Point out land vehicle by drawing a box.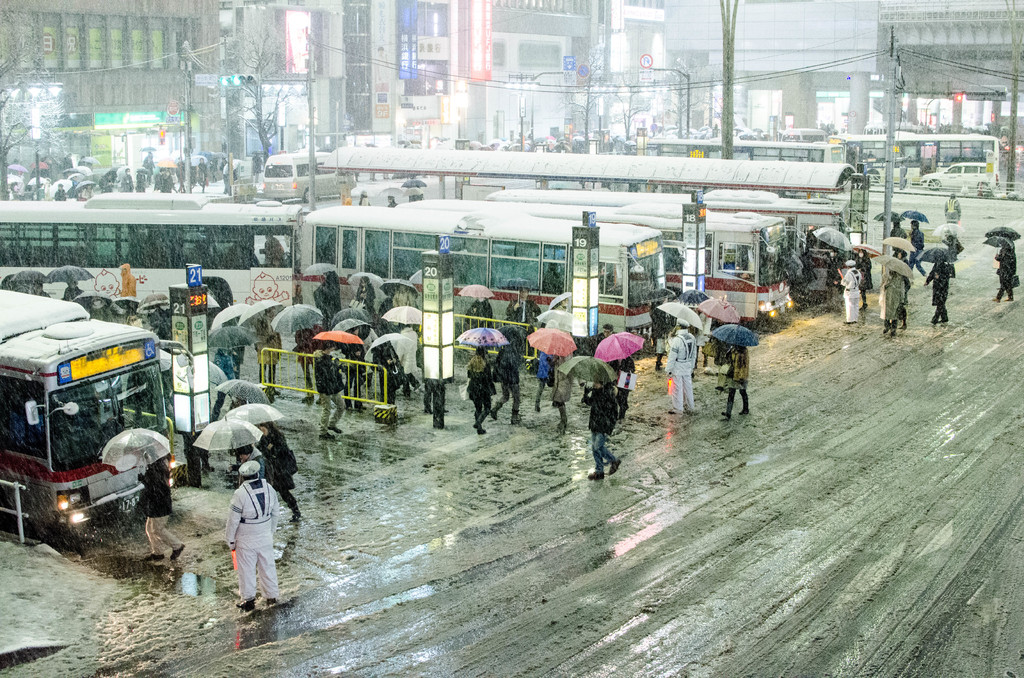
bbox=[918, 159, 1001, 193].
